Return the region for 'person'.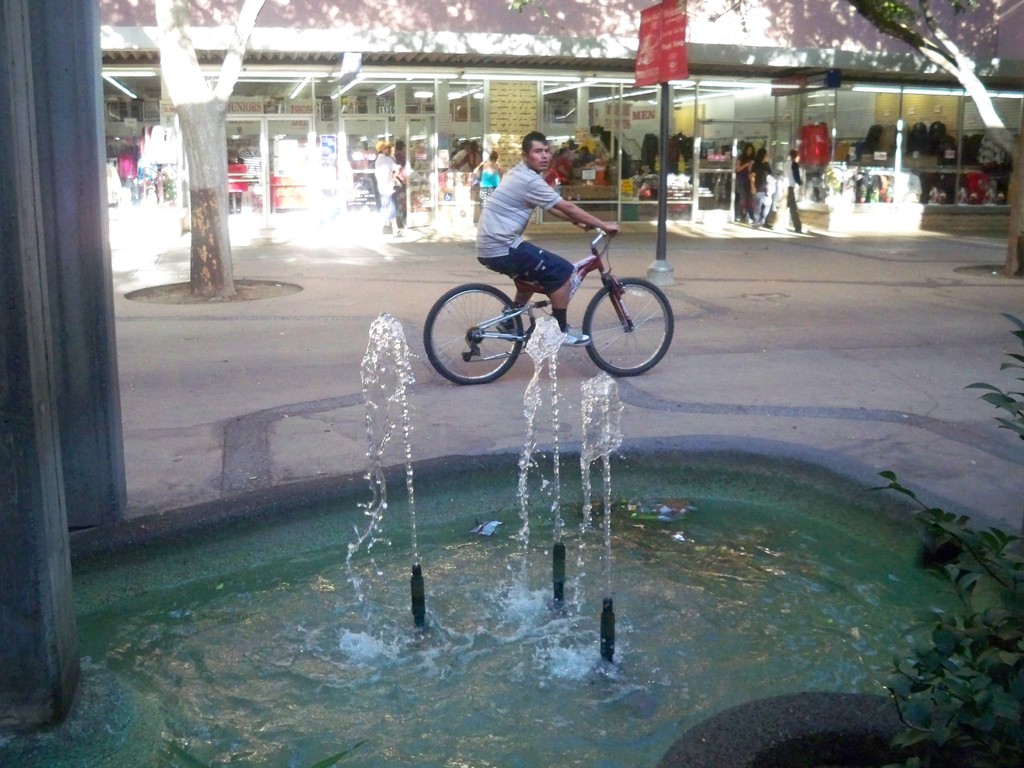
region(374, 137, 408, 241).
